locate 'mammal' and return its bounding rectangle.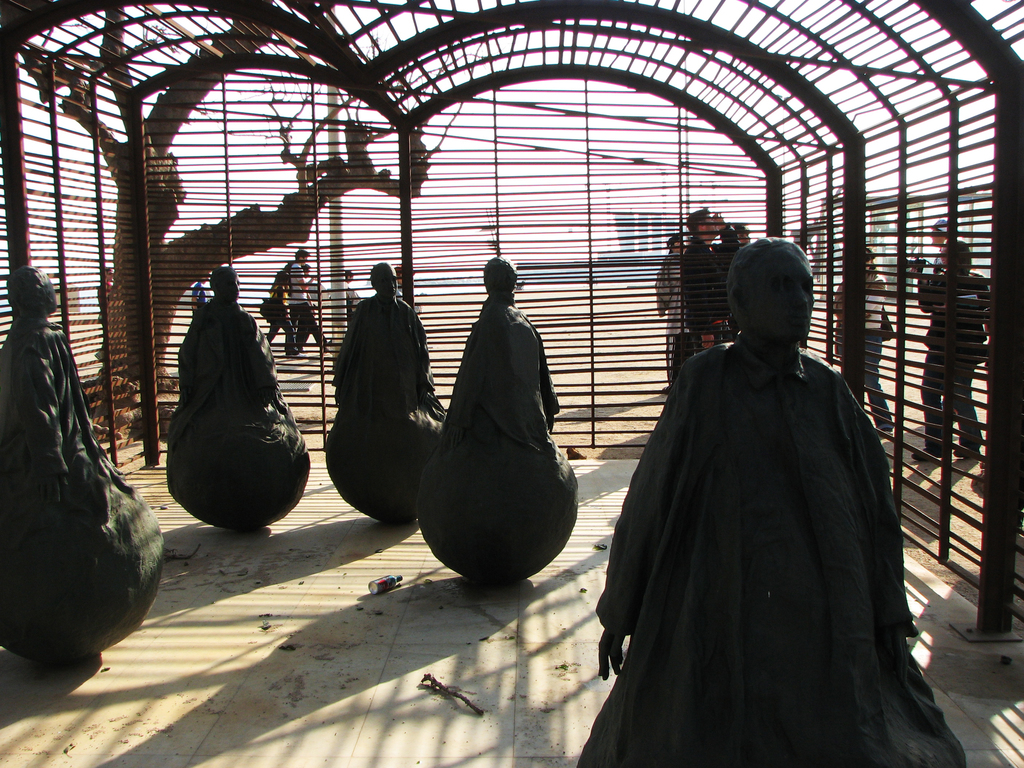
(left=167, top=266, right=312, bottom=534).
